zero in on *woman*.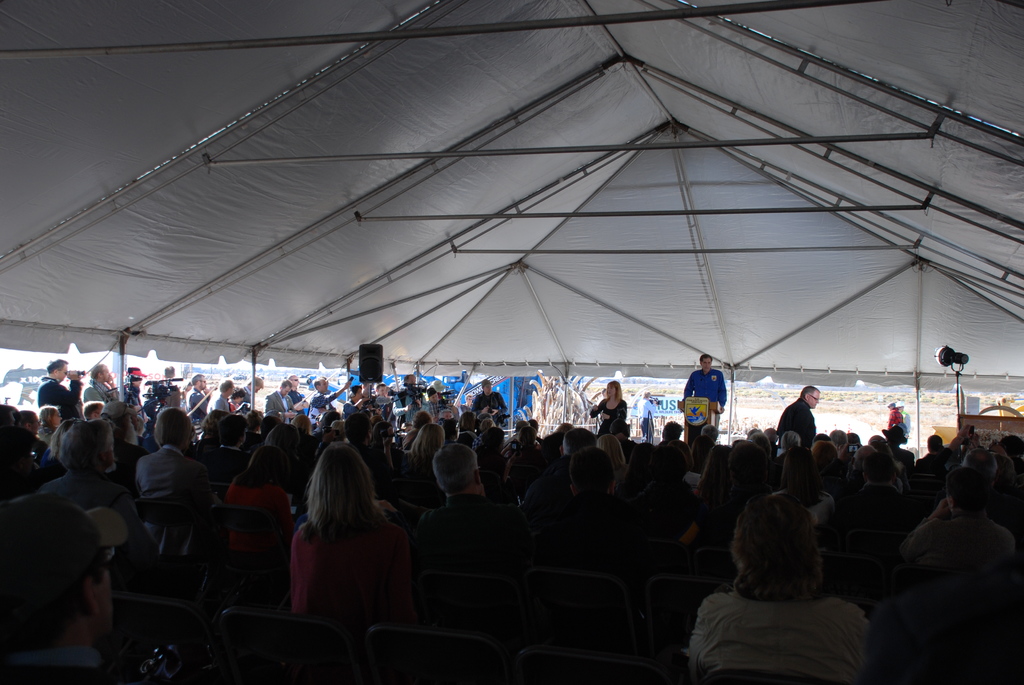
Zeroed in: select_region(229, 443, 304, 539).
